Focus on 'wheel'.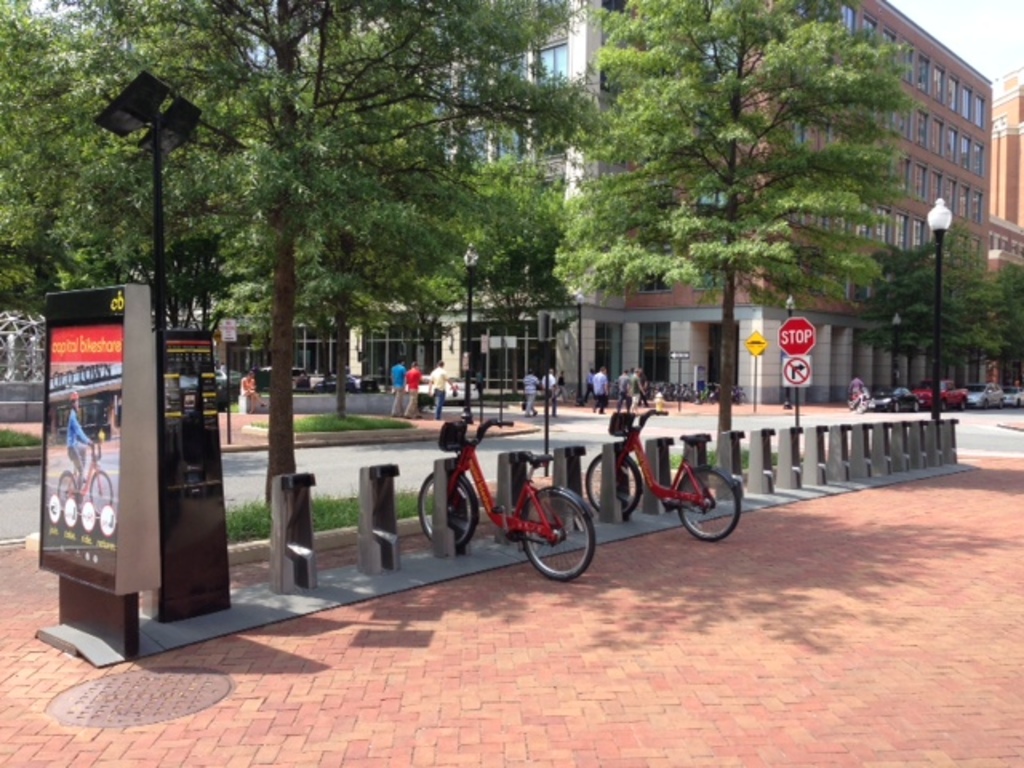
Focused at crop(421, 474, 477, 552).
